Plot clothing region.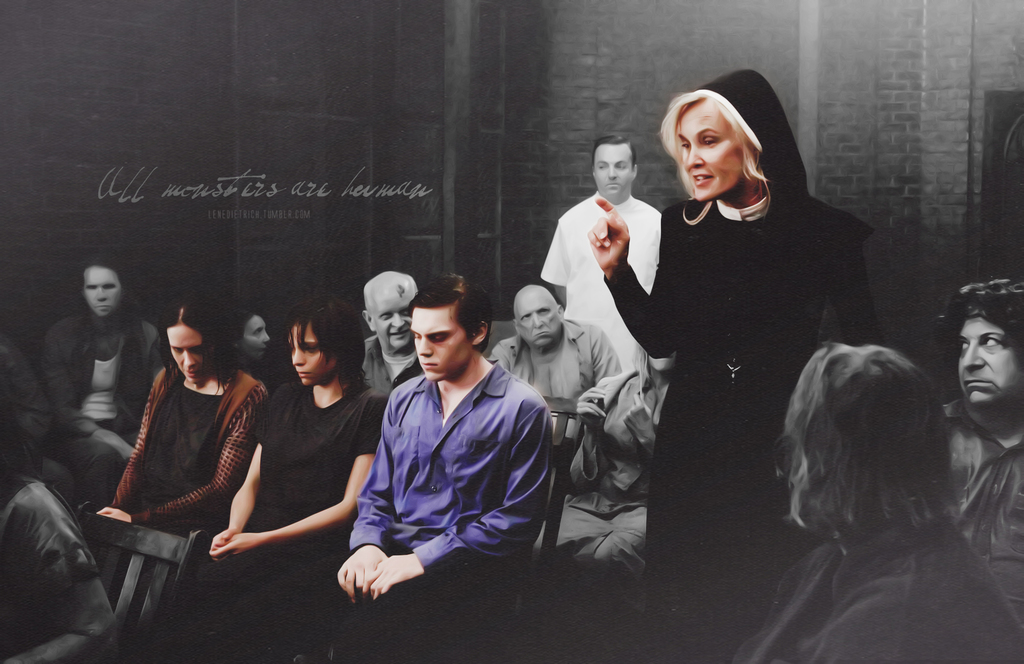
Plotted at [left=484, top=313, right=617, bottom=452].
